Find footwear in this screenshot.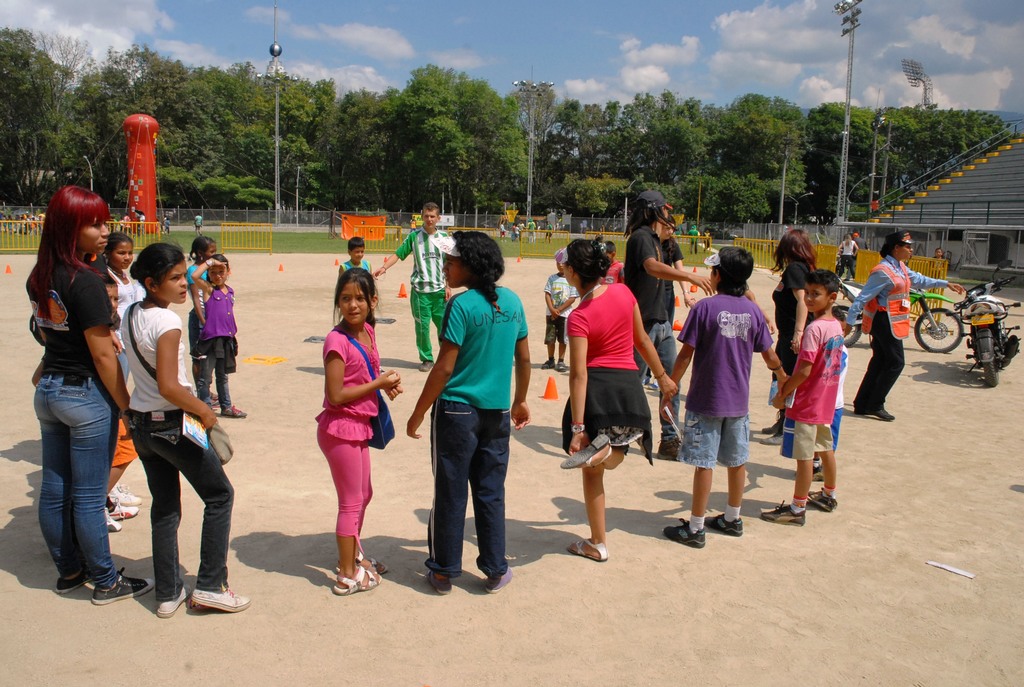
The bounding box for footwear is {"x1": 565, "y1": 537, "x2": 611, "y2": 560}.
